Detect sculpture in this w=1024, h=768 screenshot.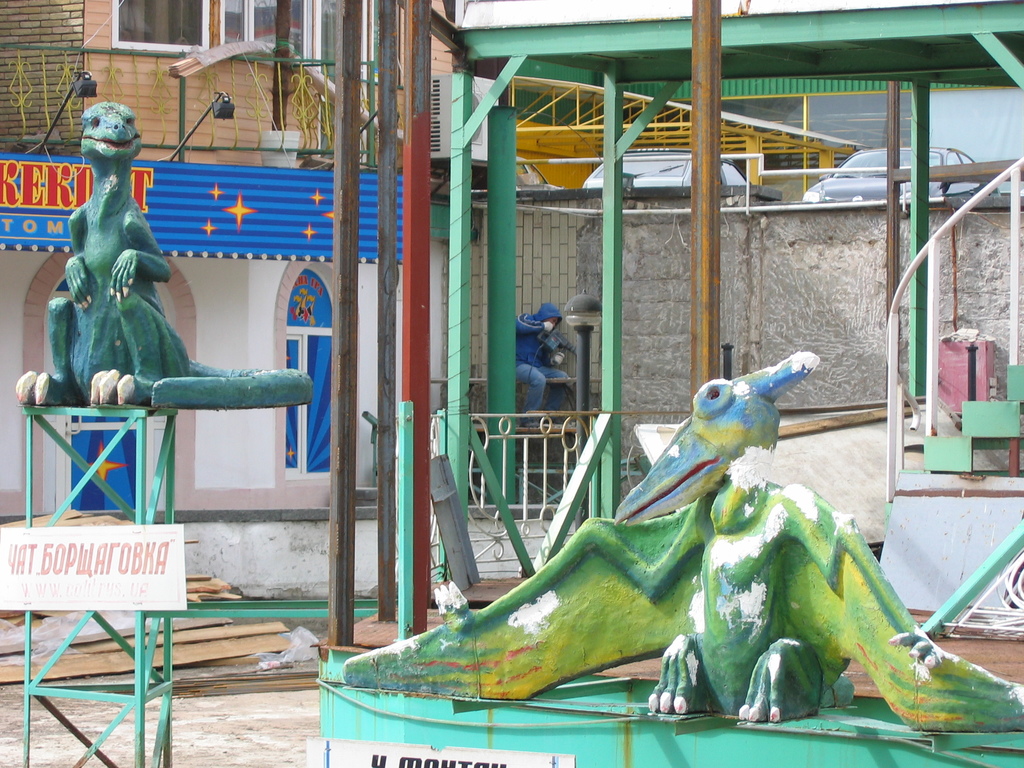
Detection: 339/360/1023/722.
